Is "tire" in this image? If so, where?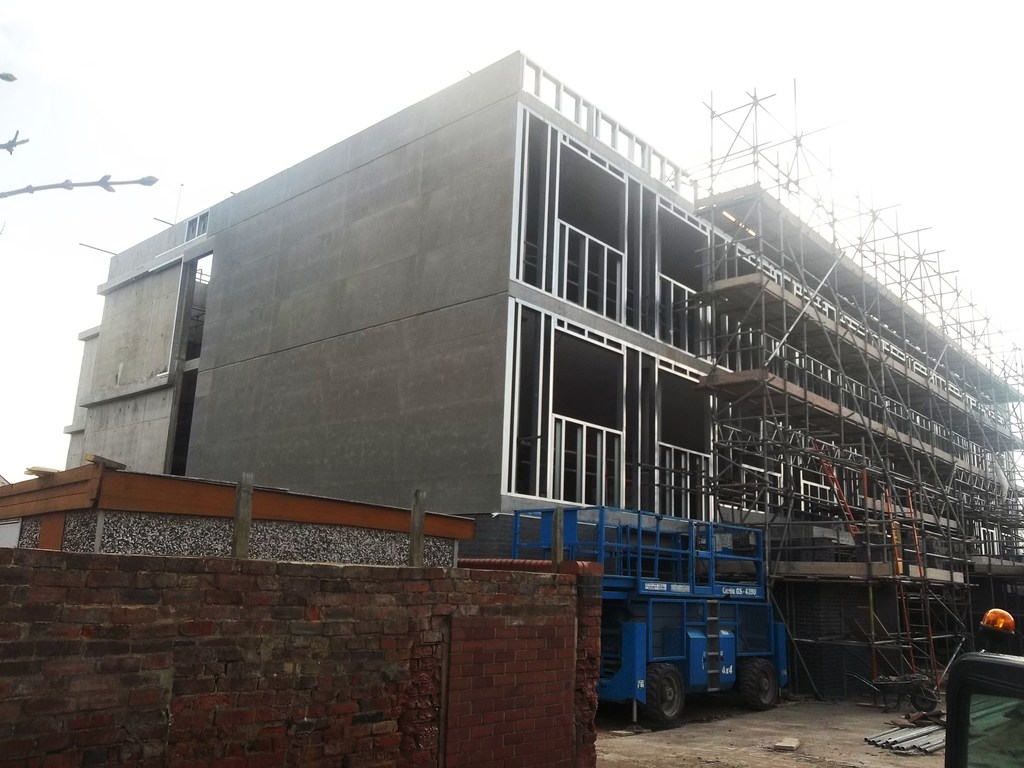
Yes, at region(914, 688, 938, 714).
